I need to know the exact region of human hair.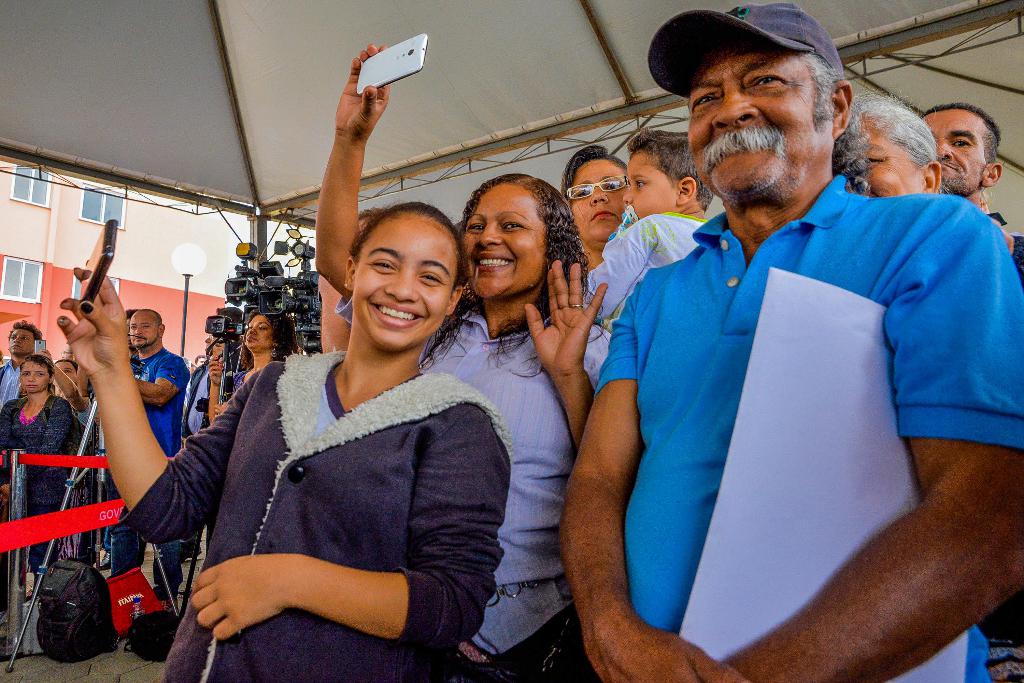
Region: 628/133/717/200.
